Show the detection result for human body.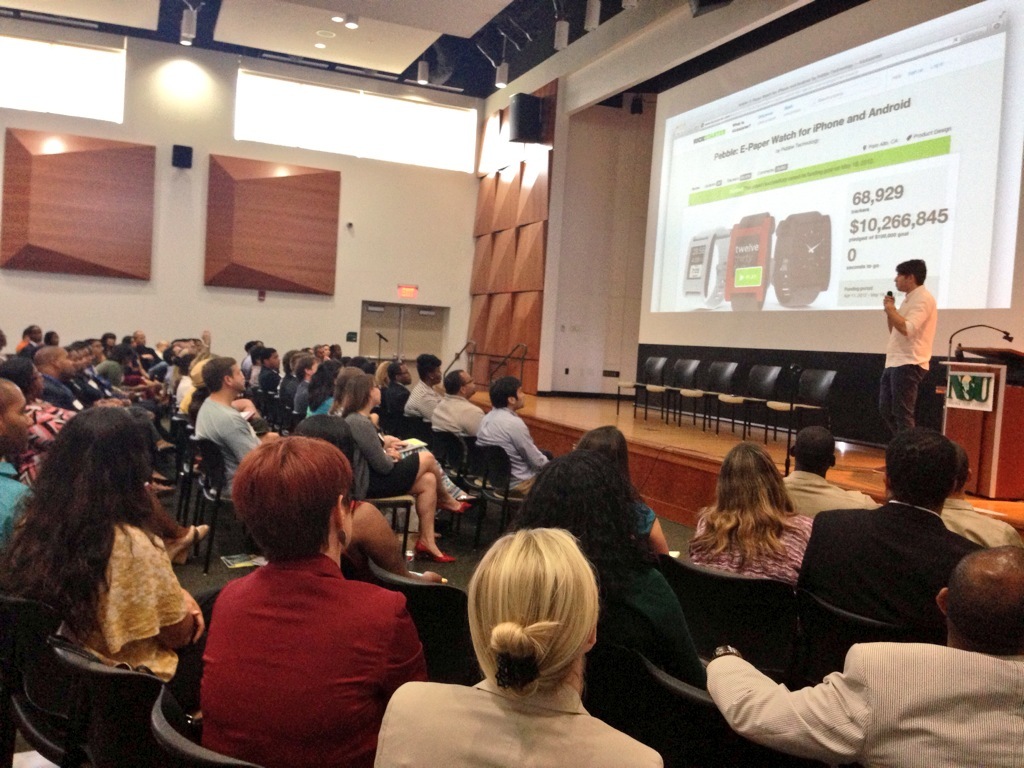
crop(878, 280, 937, 440).
